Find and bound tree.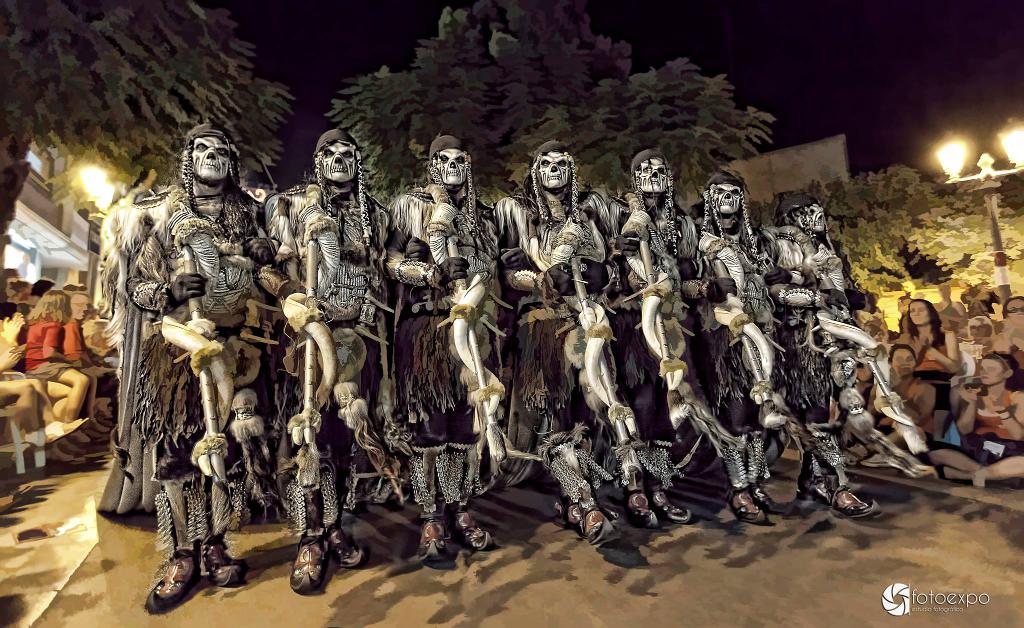
Bound: (x1=758, y1=151, x2=1023, y2=361).
